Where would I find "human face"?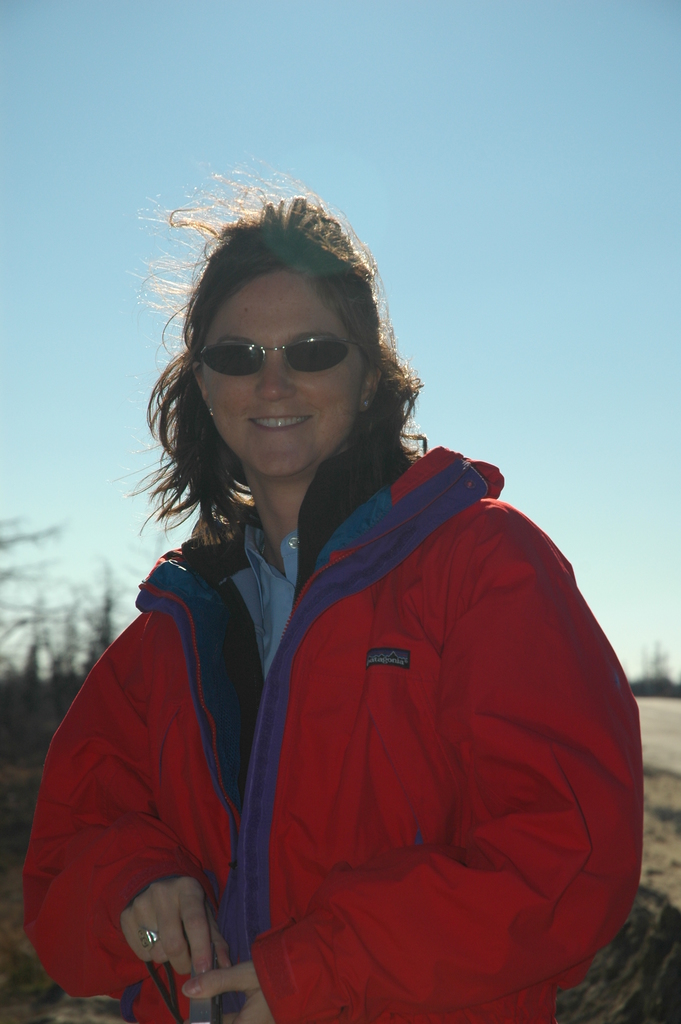
At l=208, t=275, r=377, b=478.
